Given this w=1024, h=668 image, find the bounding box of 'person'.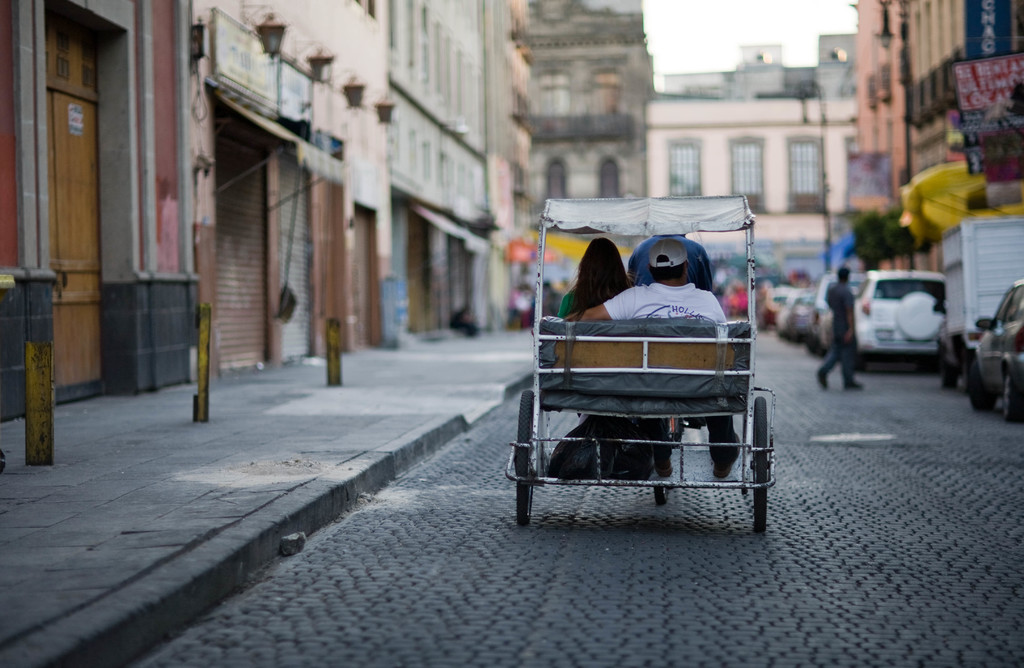
Rect(556, 232, 621, 327).
